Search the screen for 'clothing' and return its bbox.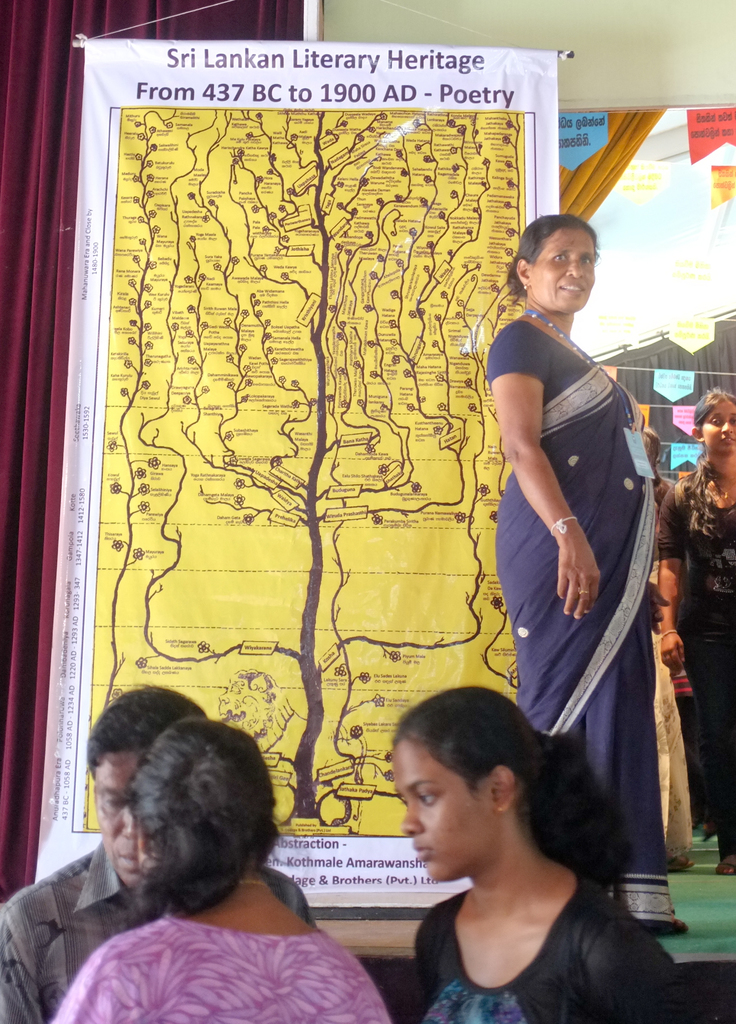
Found: bbox(657, 474, 735, 865).
